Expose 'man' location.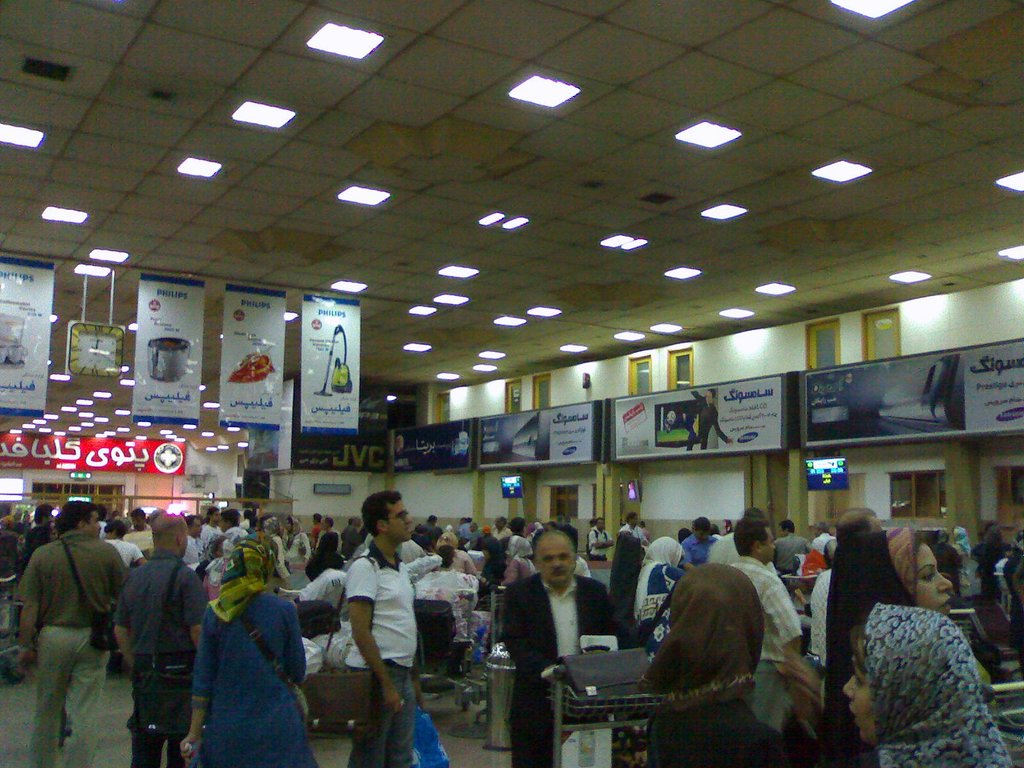
Exposed at <bbox>726, 517, 808, 692</bbox>.
